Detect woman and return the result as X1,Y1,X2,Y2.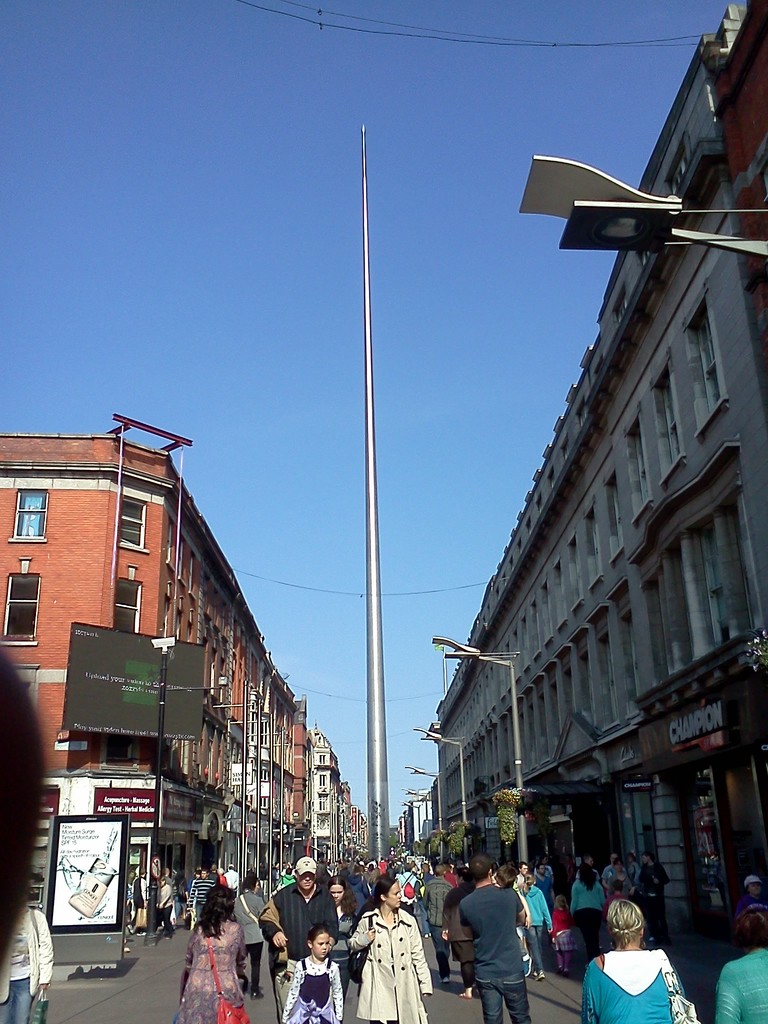
0,900,52,1023.
